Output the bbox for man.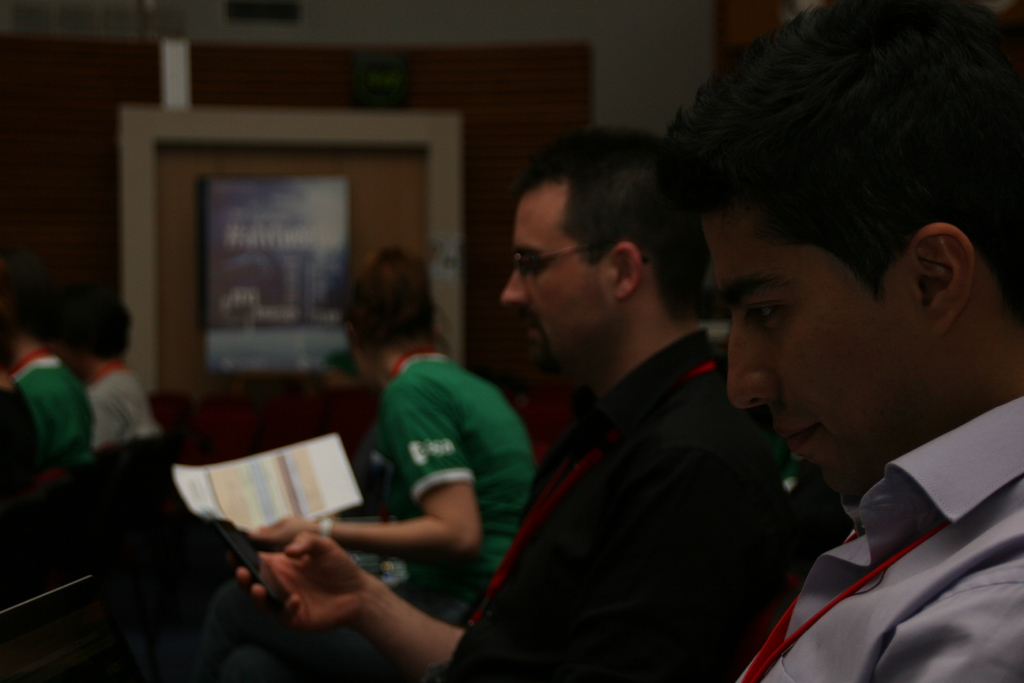
Rect(657, 0, 1023, 682).
